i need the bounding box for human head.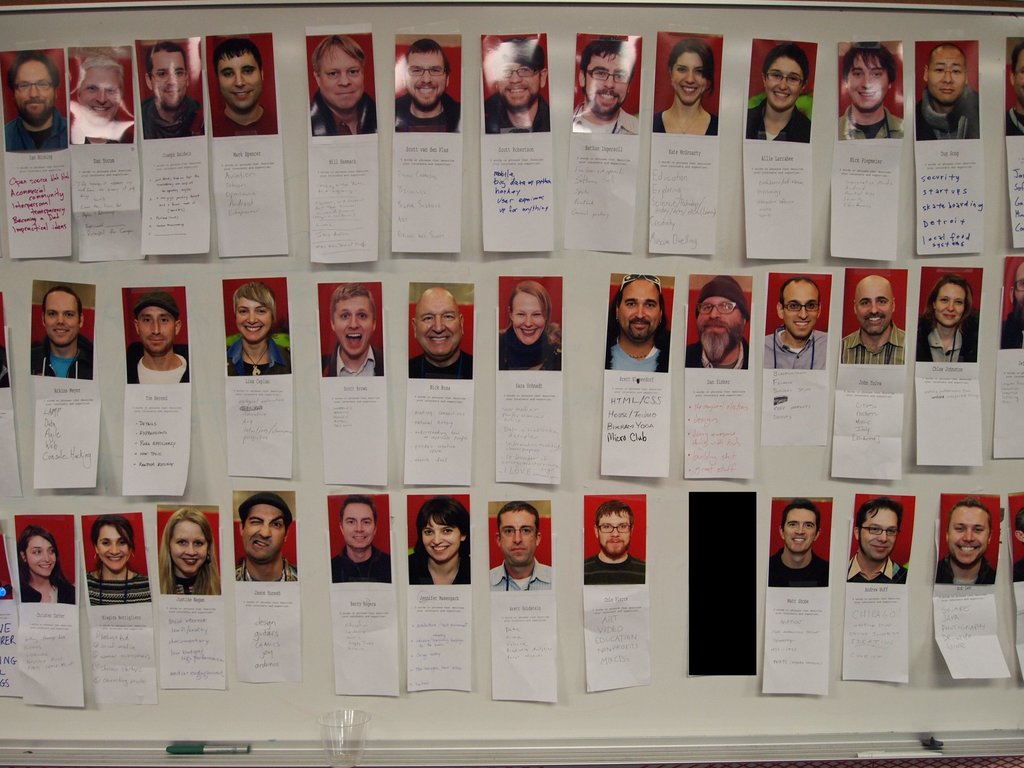
Here it is: <box>695,276,751,356</box>.
